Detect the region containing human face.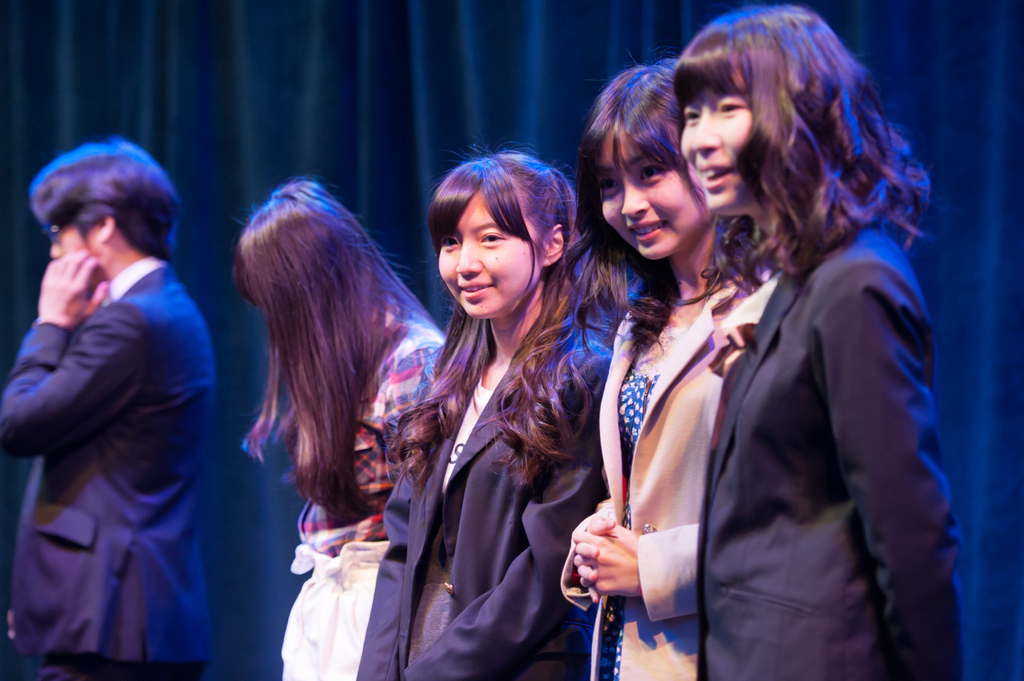
{"left": 680, "top": 97, "right": 749, "bottom": 208}.
